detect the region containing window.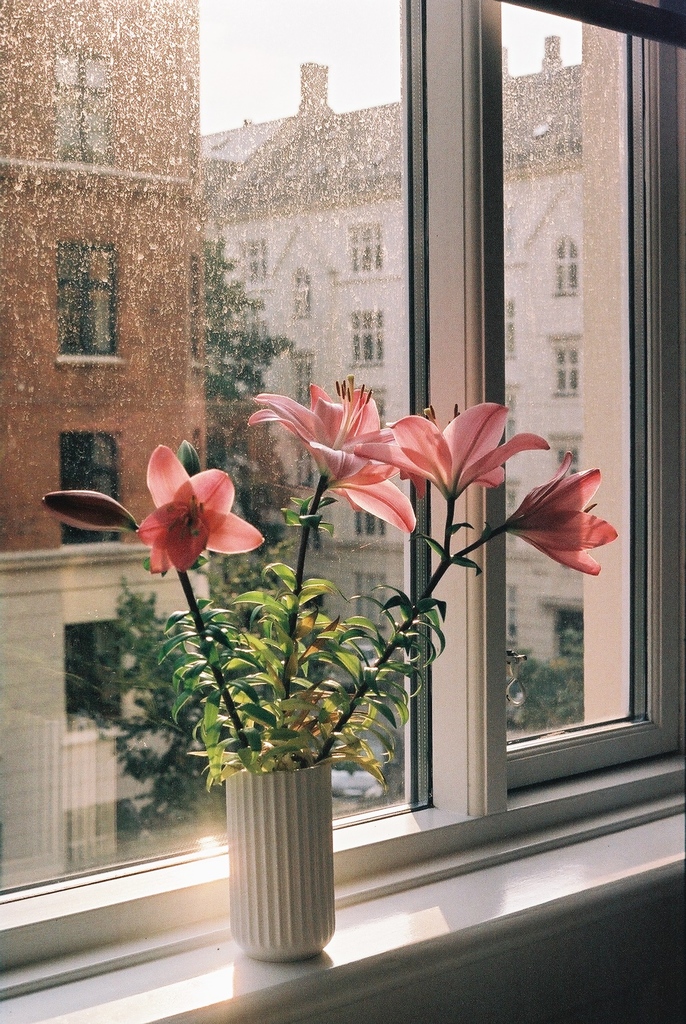
<box>0,0,685,1012</box>.
